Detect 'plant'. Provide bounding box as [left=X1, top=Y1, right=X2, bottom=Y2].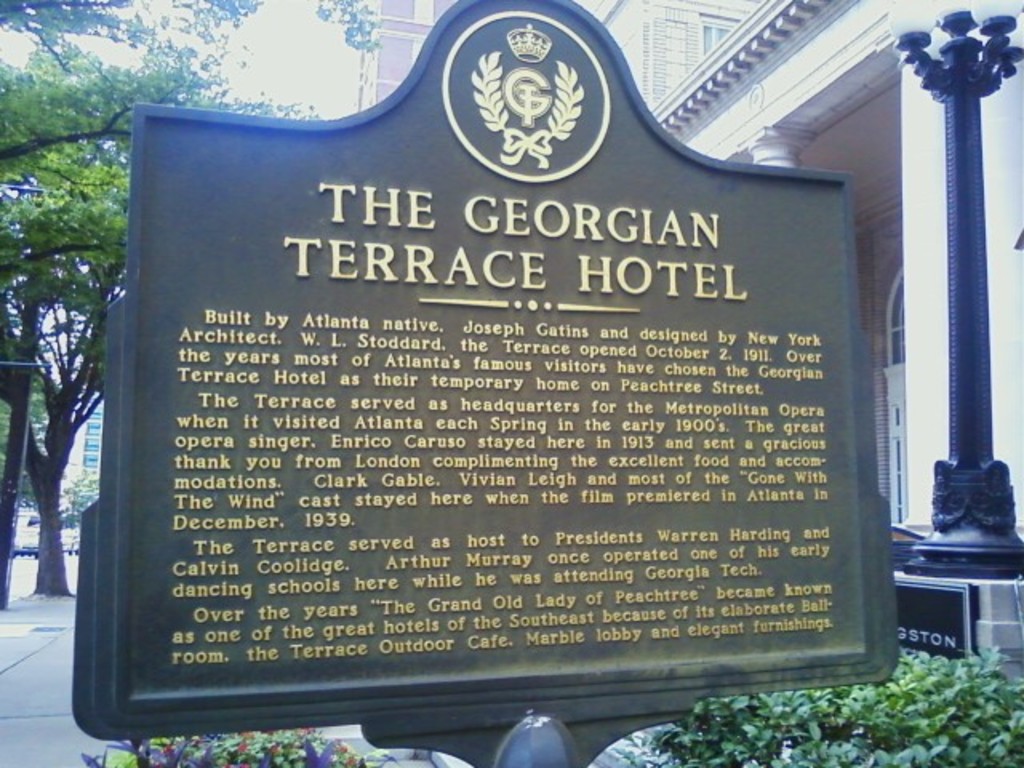
[left=818, top=648, right=1023, bottom=757].
